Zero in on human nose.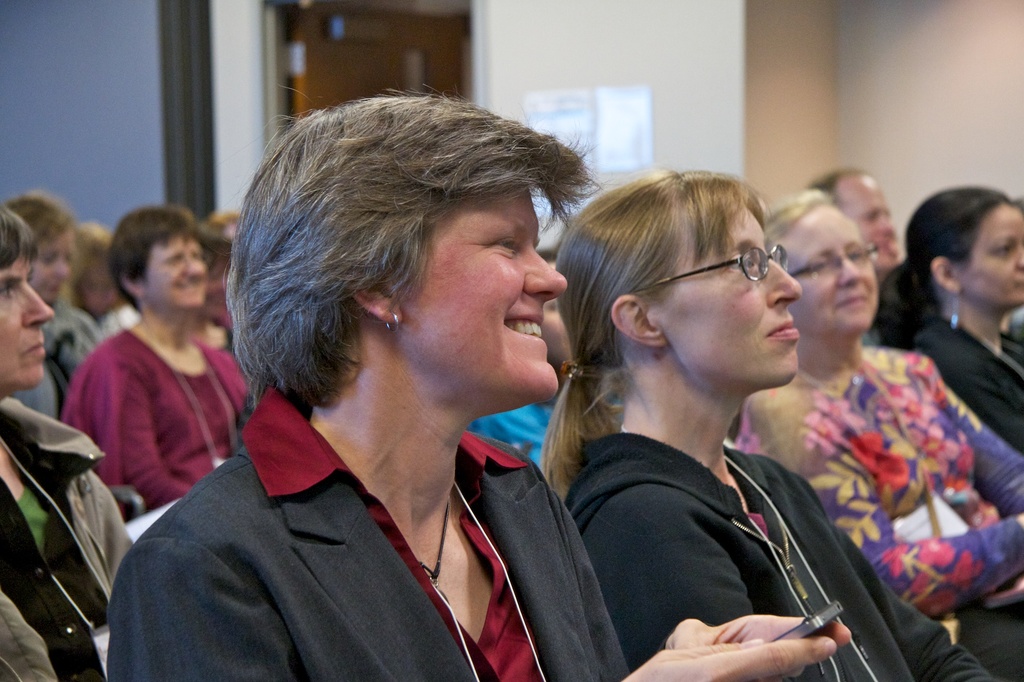
Zeroed in: 180:255:204:276.
